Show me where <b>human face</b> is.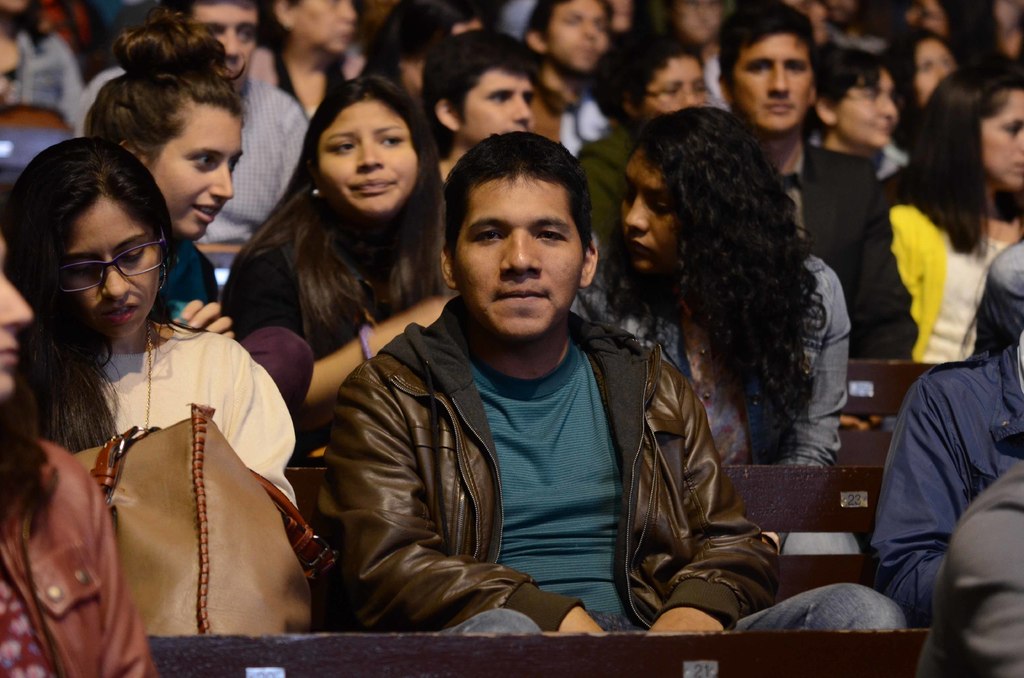
<b>human face</b> is at x1=732, y1=33, x2=809, y2=133.
